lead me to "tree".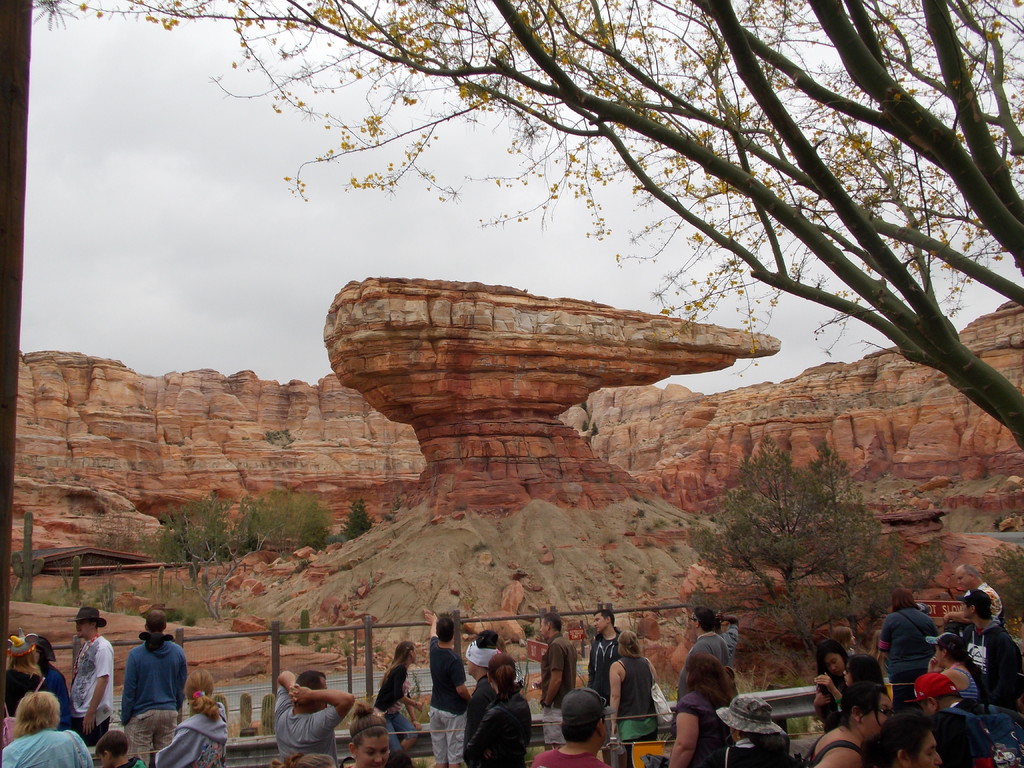
Lead to l=685, t=456, r=899, b=646.
